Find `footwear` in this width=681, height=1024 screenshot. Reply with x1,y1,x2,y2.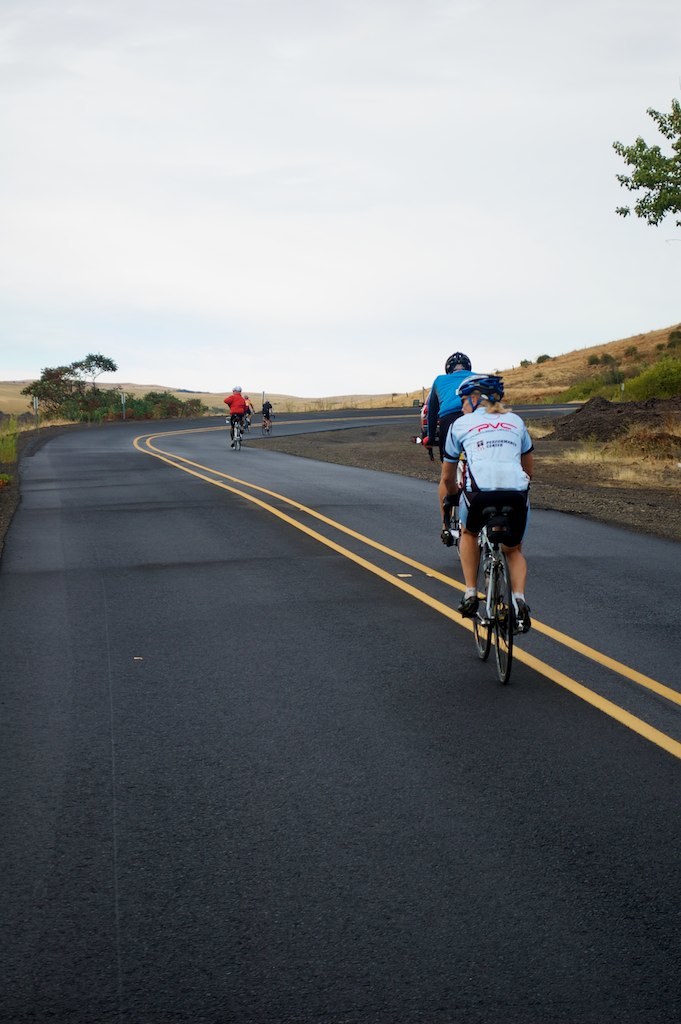
507,595,536,636.
